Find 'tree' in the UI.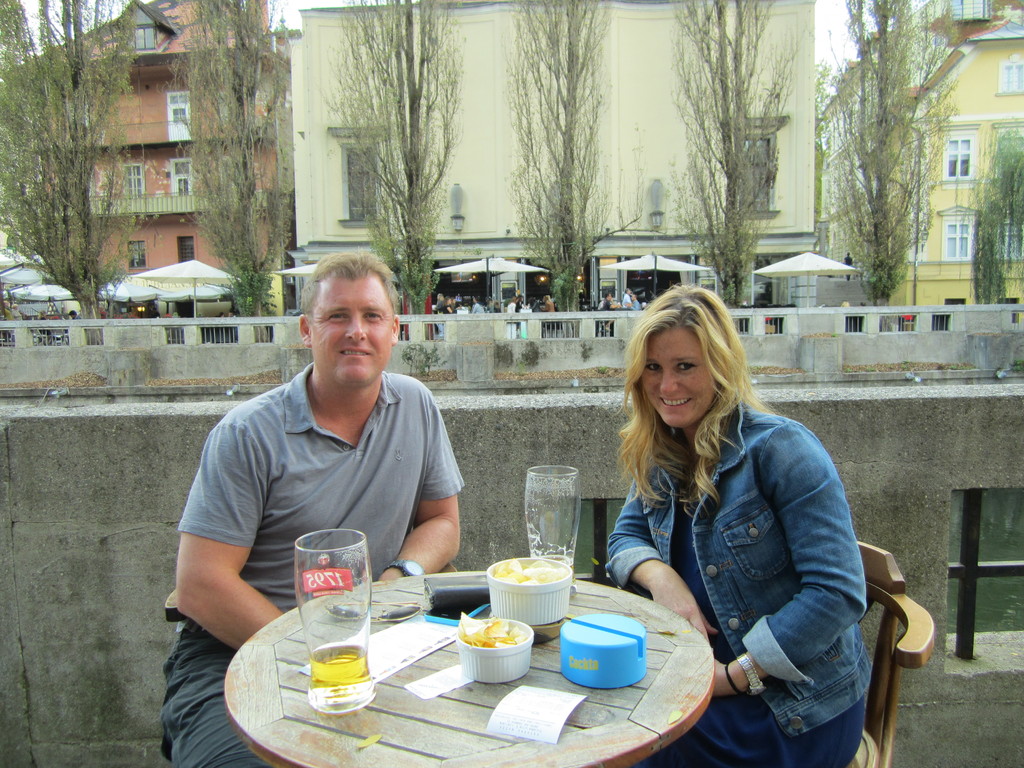
UI element at (815,26,982,312).
